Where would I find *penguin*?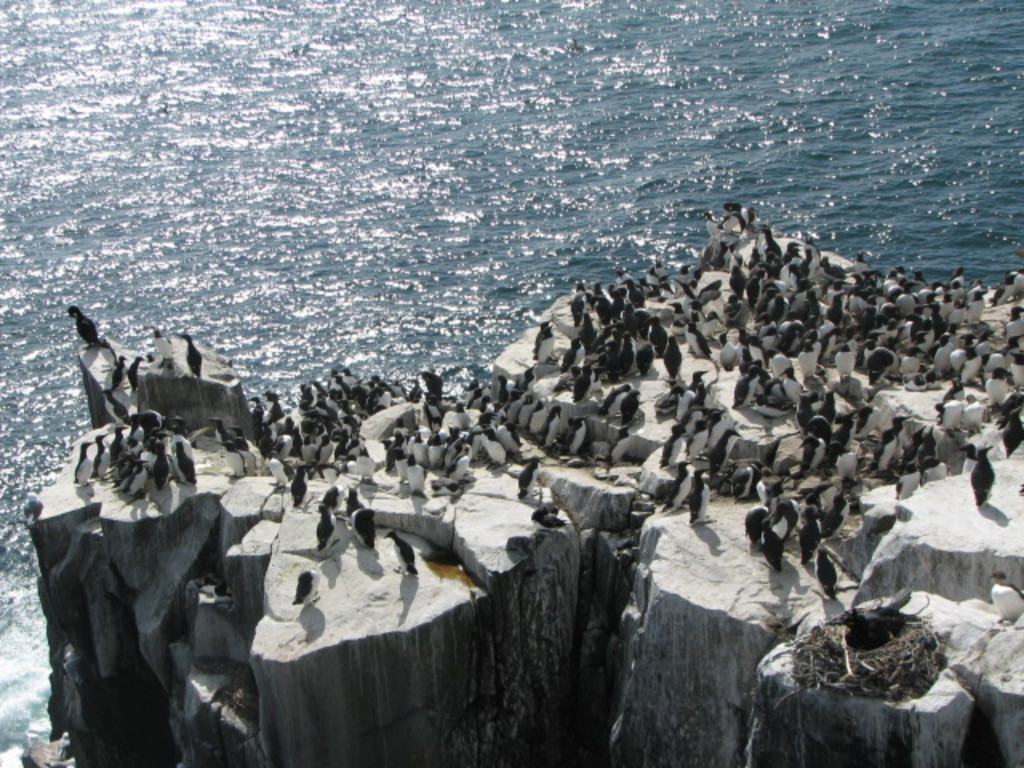
At BBox(184, 330, 202, 381).
